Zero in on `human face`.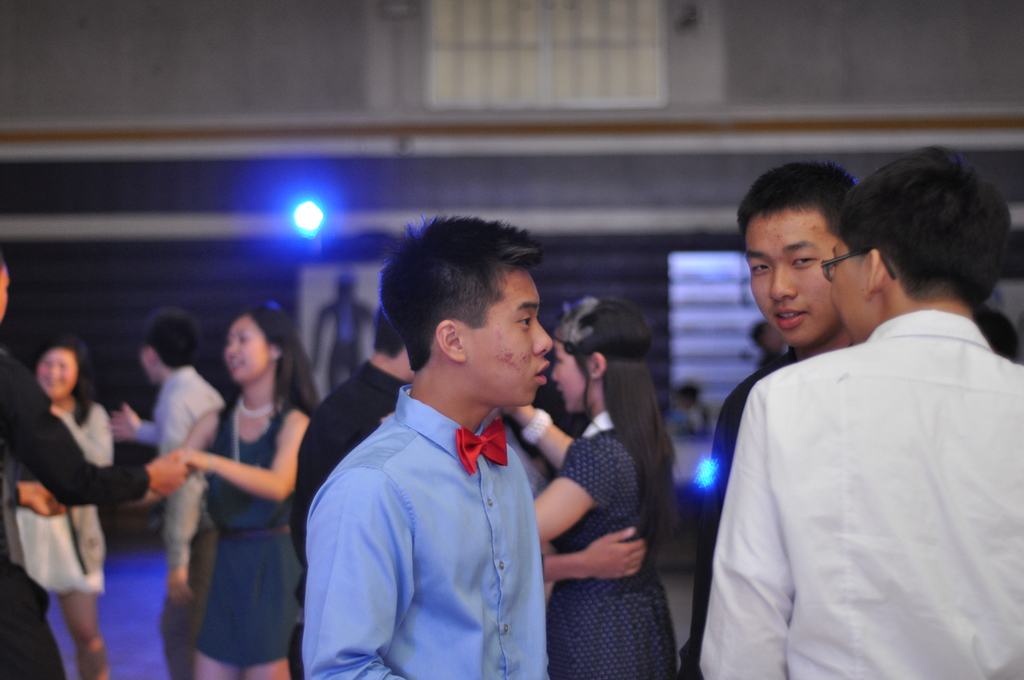
Zeroed in: rect(745, 211, 840, 349).
